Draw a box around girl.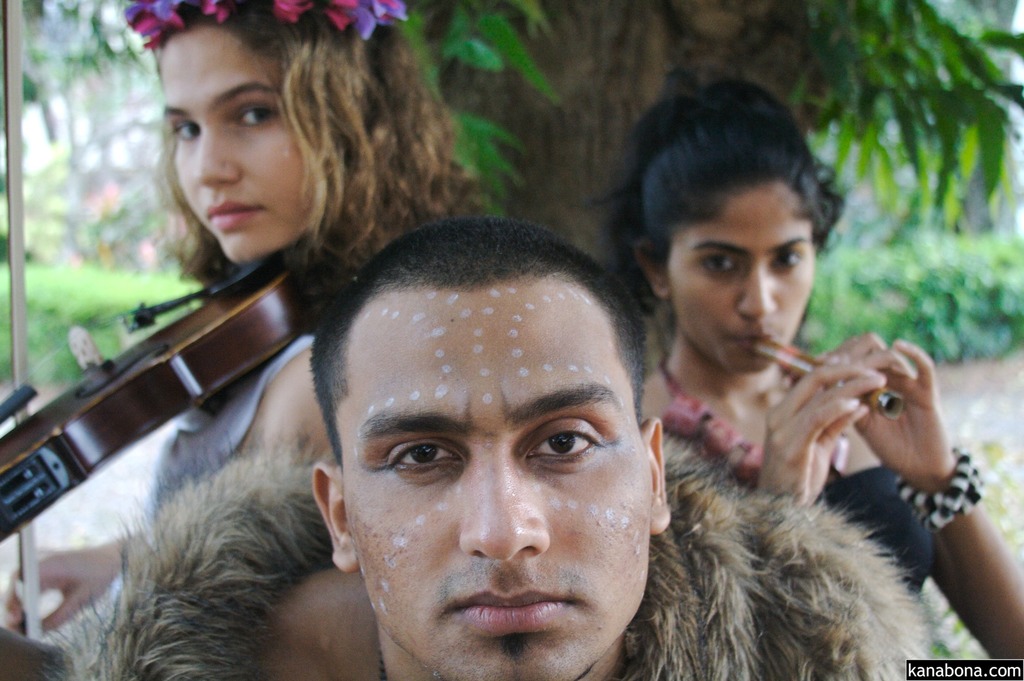
609,74,1023,661.
